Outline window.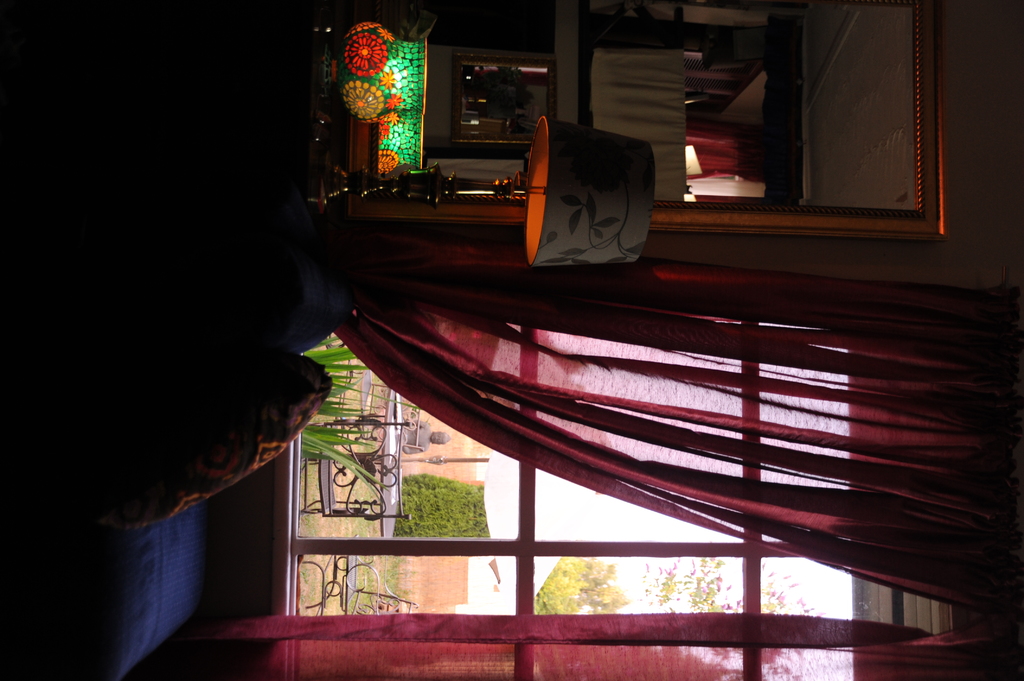
Outline: x1=248, y1=254, x2=1018, y2=680.
